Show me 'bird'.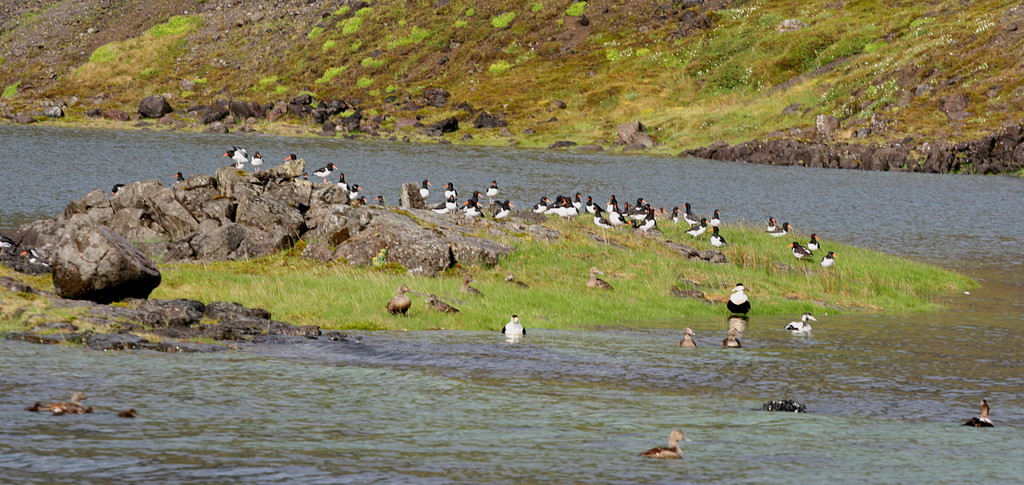
'bird' is here: 683/218/712/242.
